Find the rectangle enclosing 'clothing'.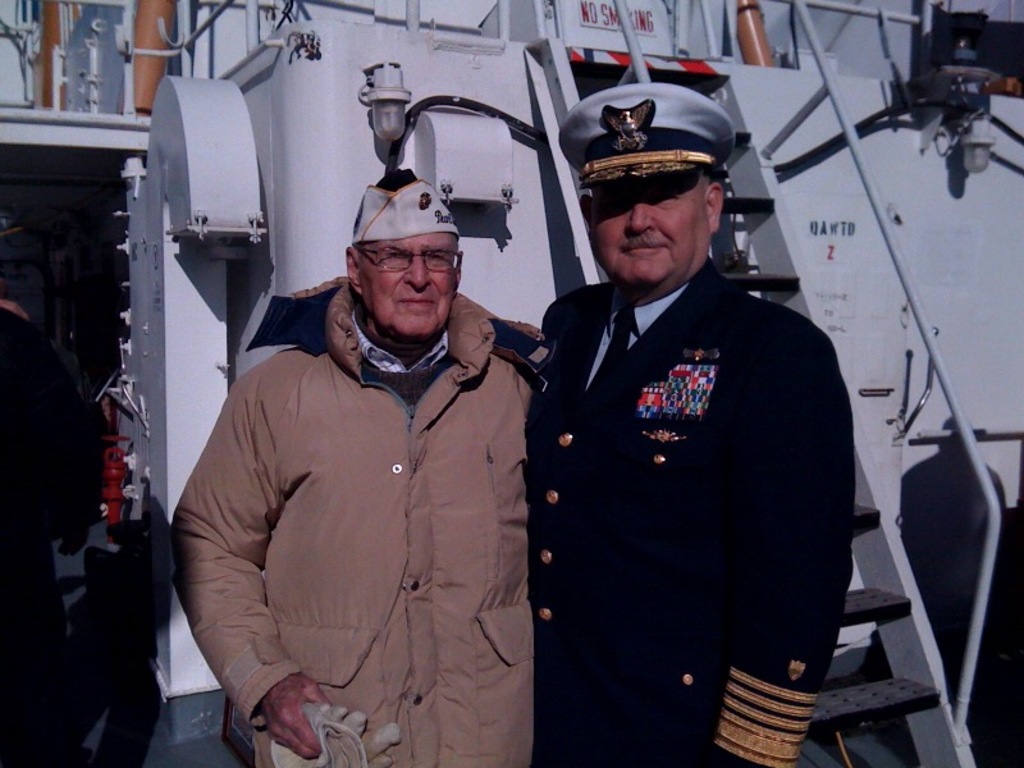
<bbox>498, 193, 858, 751</bbox>.
